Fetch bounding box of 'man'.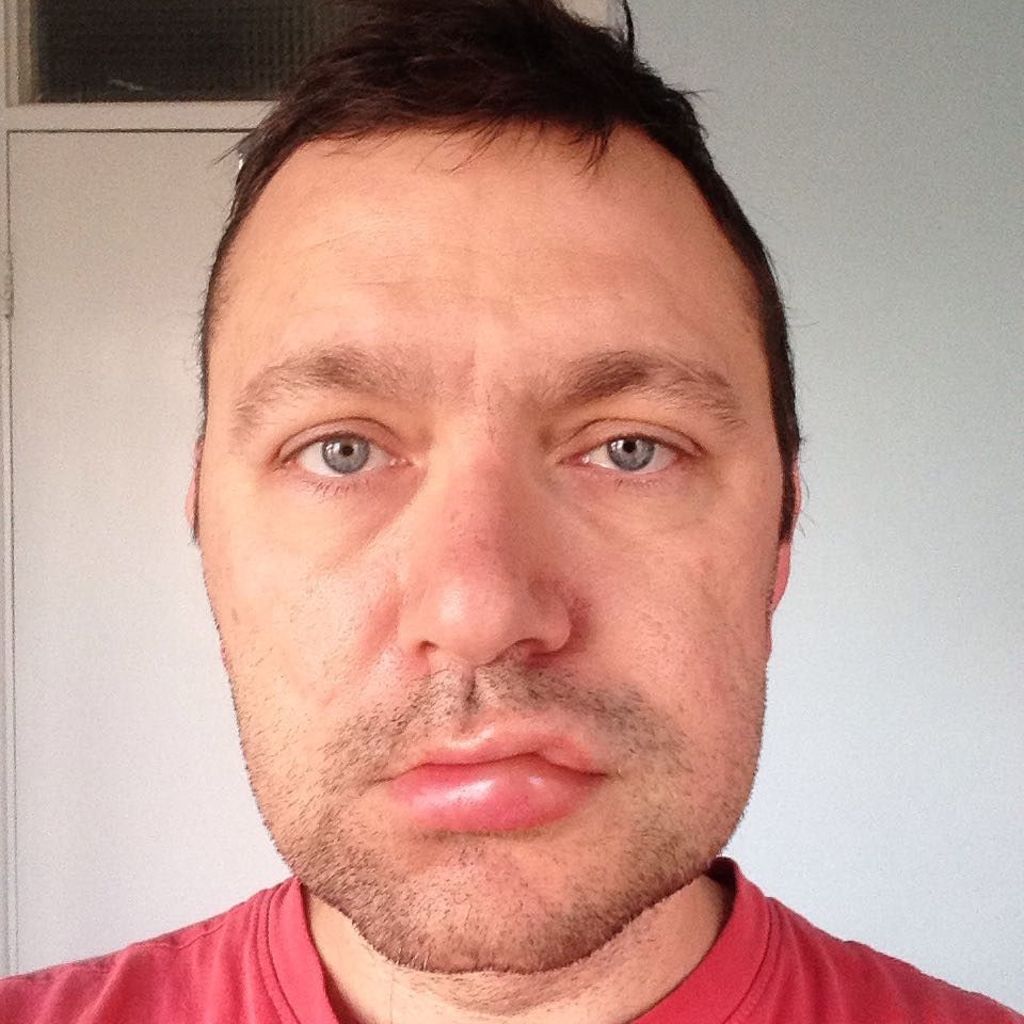
Bbox: {"left": 38, "top": 0, "right": 979, "bottom": 1023}.
